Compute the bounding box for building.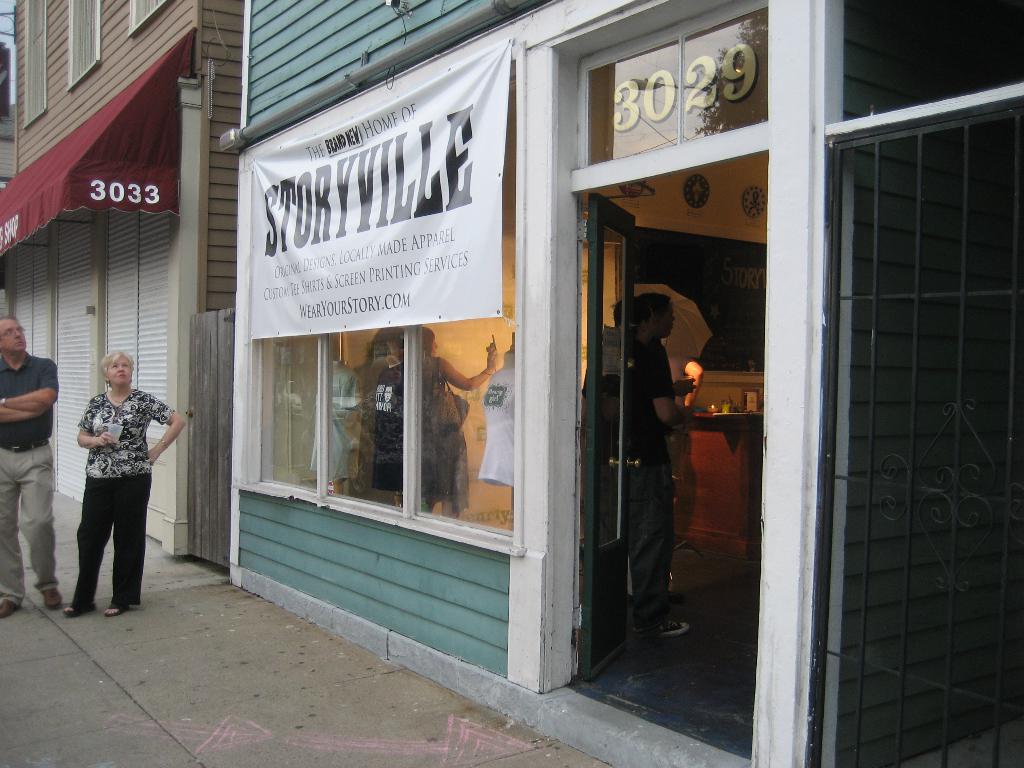
x1=218 y1=0 x2=1017 y2=767.
